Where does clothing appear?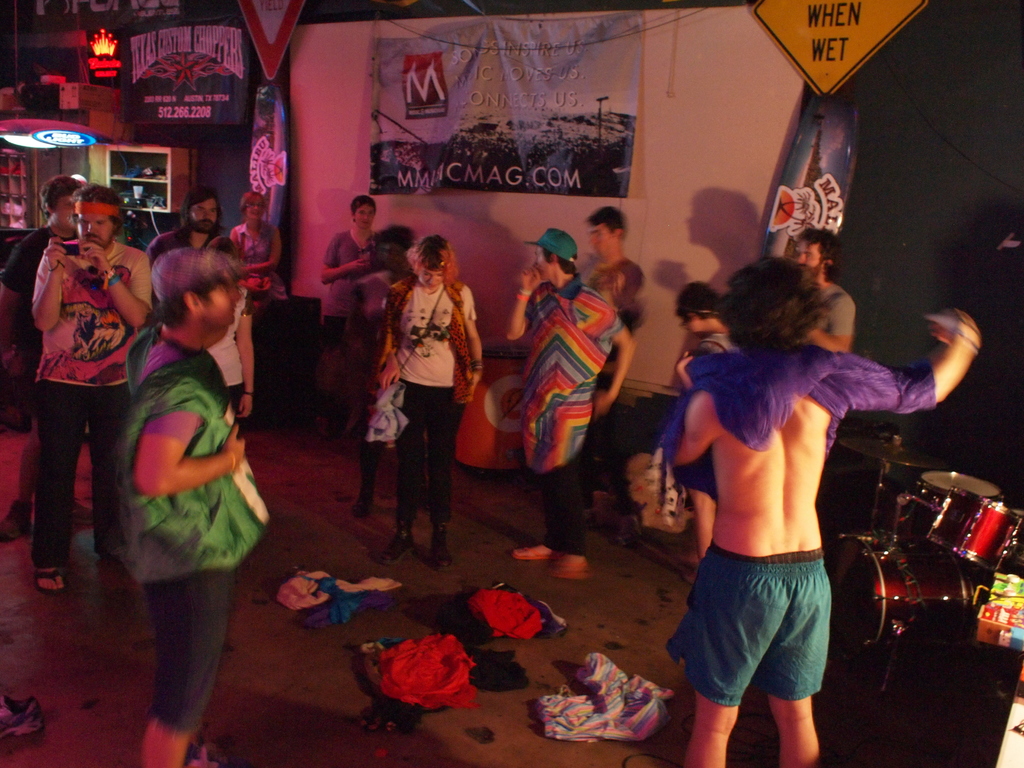
Appears at select_region(34, 236, 153, 378).
